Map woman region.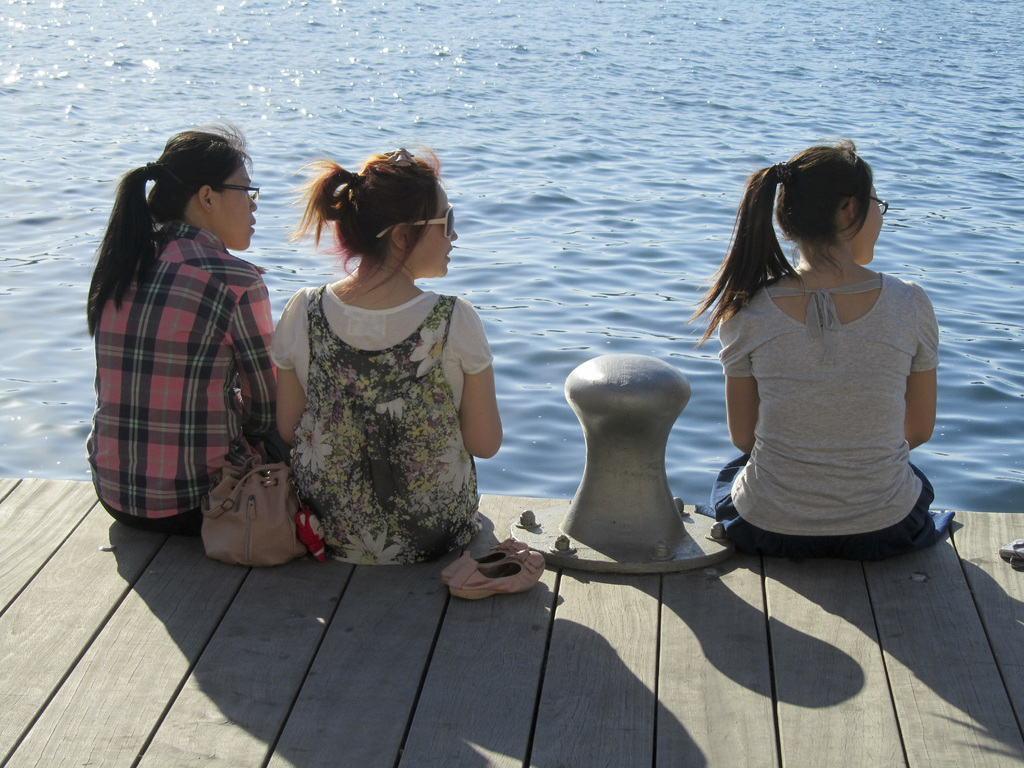
Mapped to (83,125,288,534).
